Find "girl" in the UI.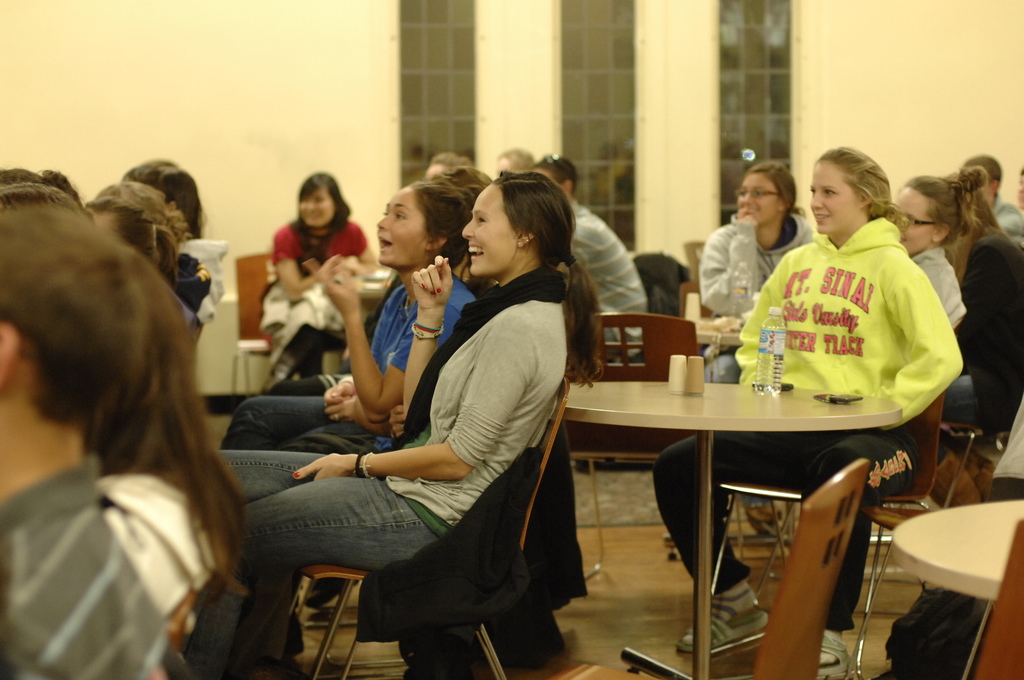
UI element at (left=201, top=164, right=607, bottom=679).
